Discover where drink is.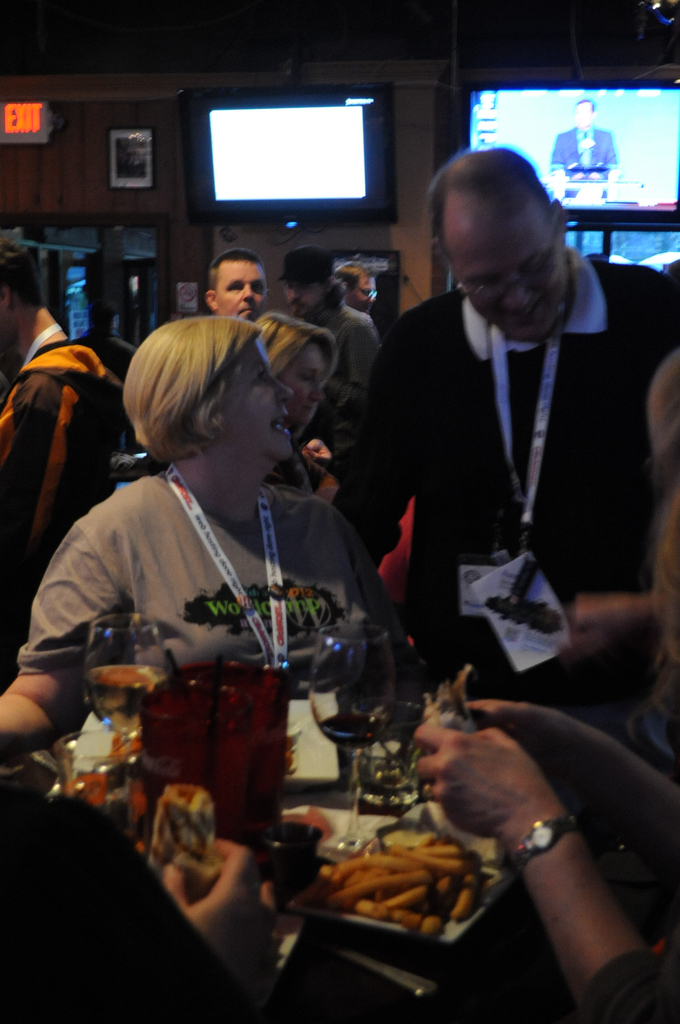
Discovered at [left=88, top=666, right=165, bottom=736].
